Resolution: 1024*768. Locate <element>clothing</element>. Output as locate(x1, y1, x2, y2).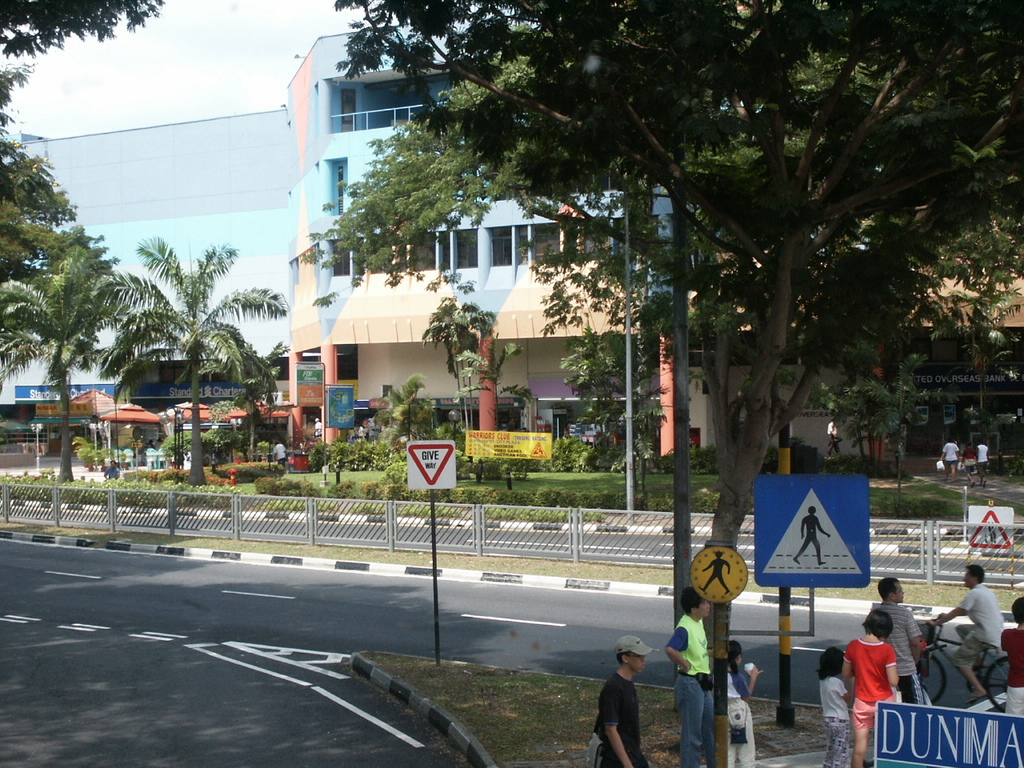
locate(721, 662, 753, 767).
